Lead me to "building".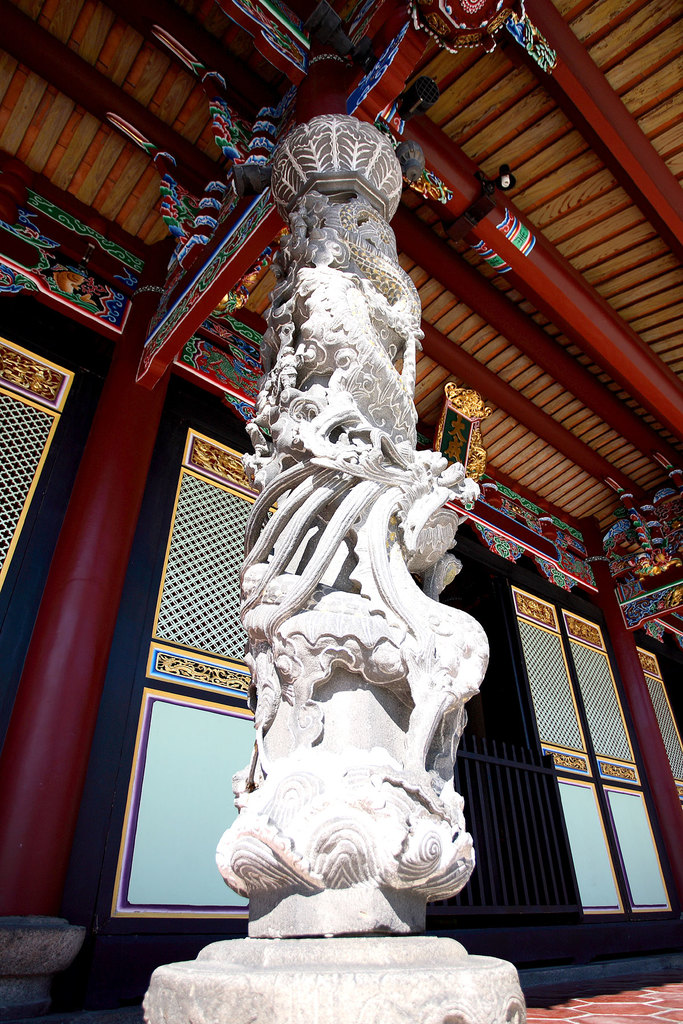
Lead to box(0, 0, 682, 1023).
